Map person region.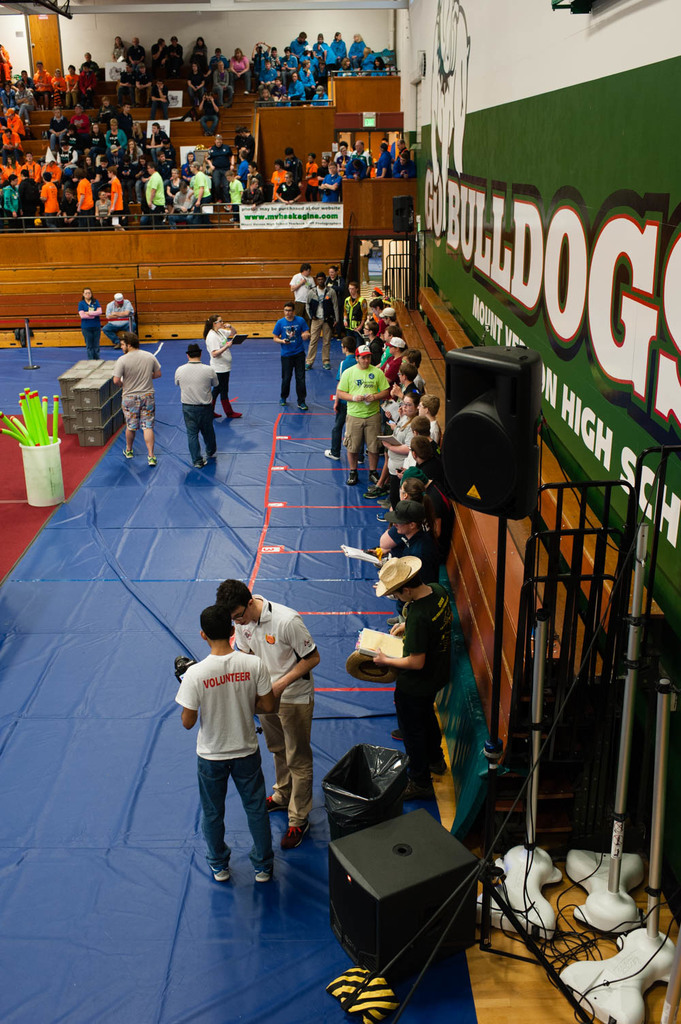
Mapped to left=267, top=305, right=314, bottom=420.
